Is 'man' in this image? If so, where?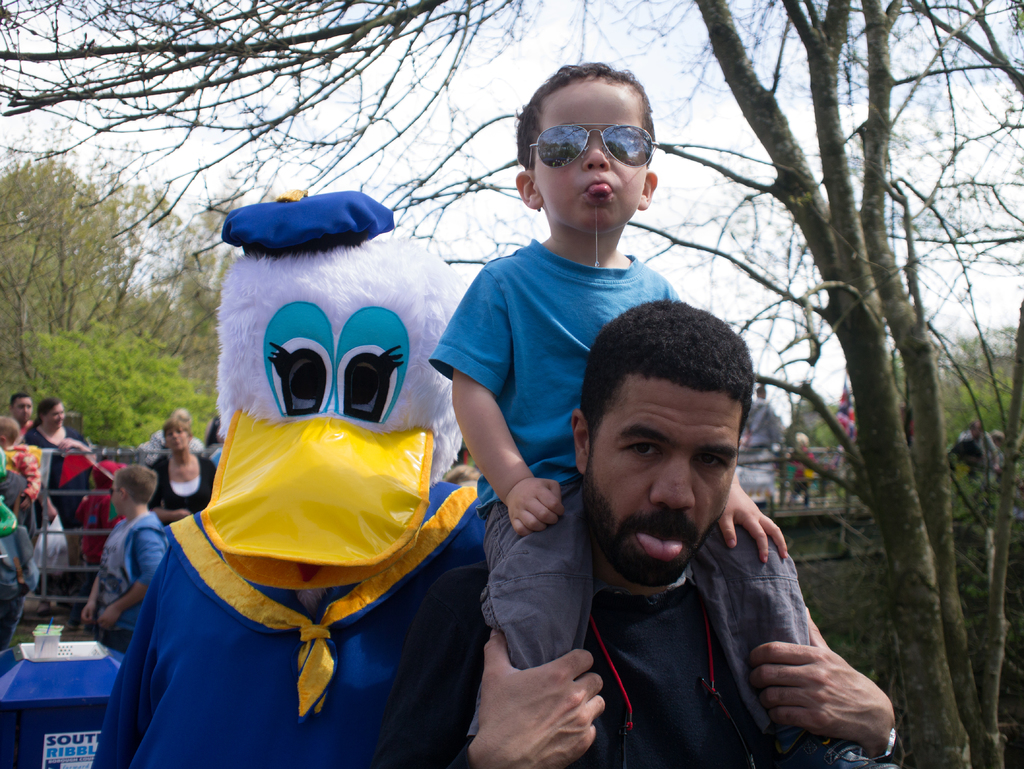
Yes, at crop(951, 416, 998, 478).
